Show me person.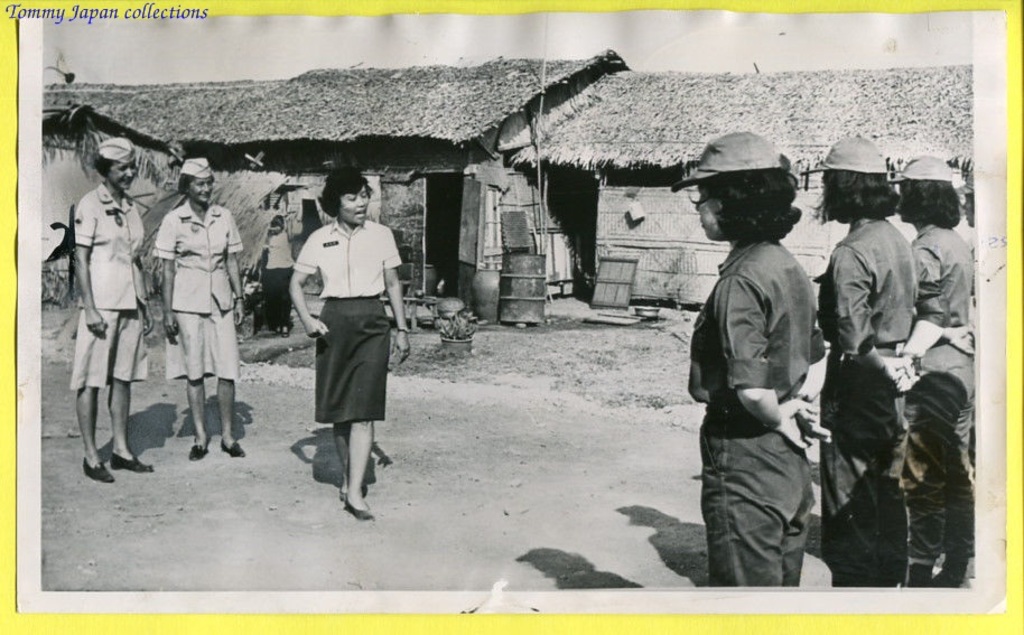
person is here: Rect(155, 155, 246, 460).
